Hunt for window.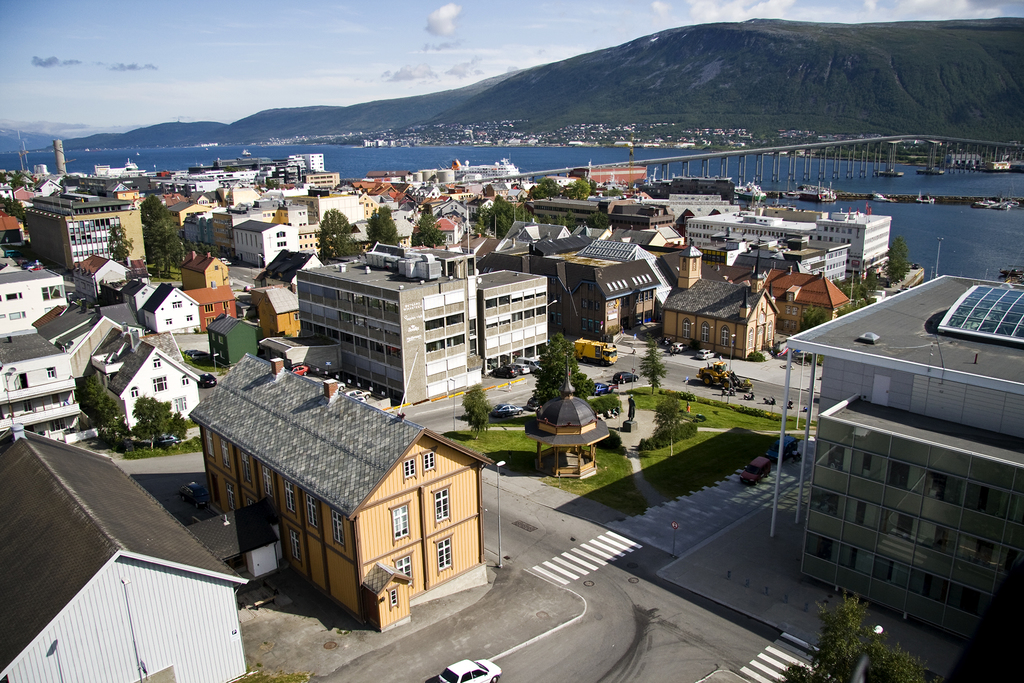
Hunted down at [left=221, top=441, right=230, bottom=470].
